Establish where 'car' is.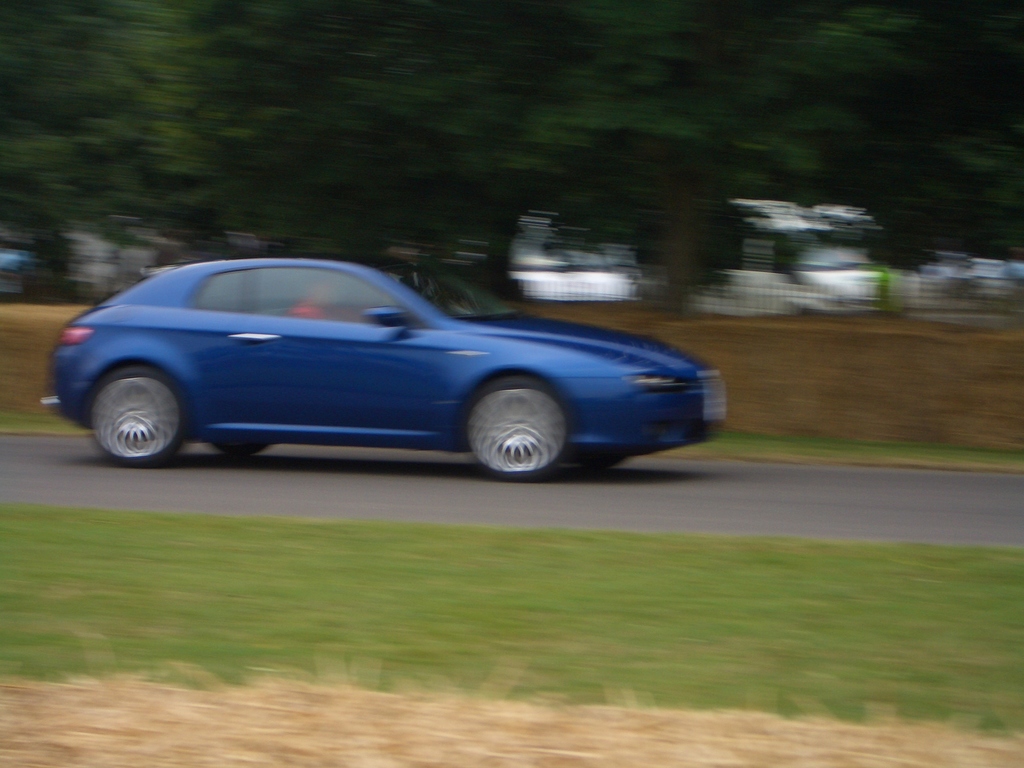
Established at detection(39, 245, 730, 483).
